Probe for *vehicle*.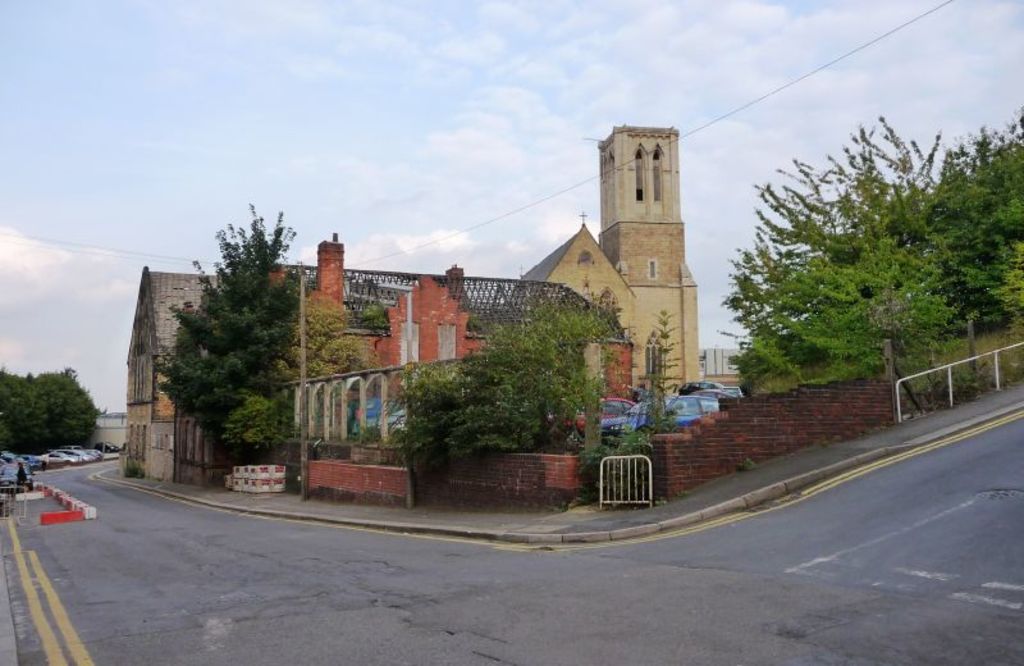
Probe result: x1=553 y1=393 x2=640 y2=430.
